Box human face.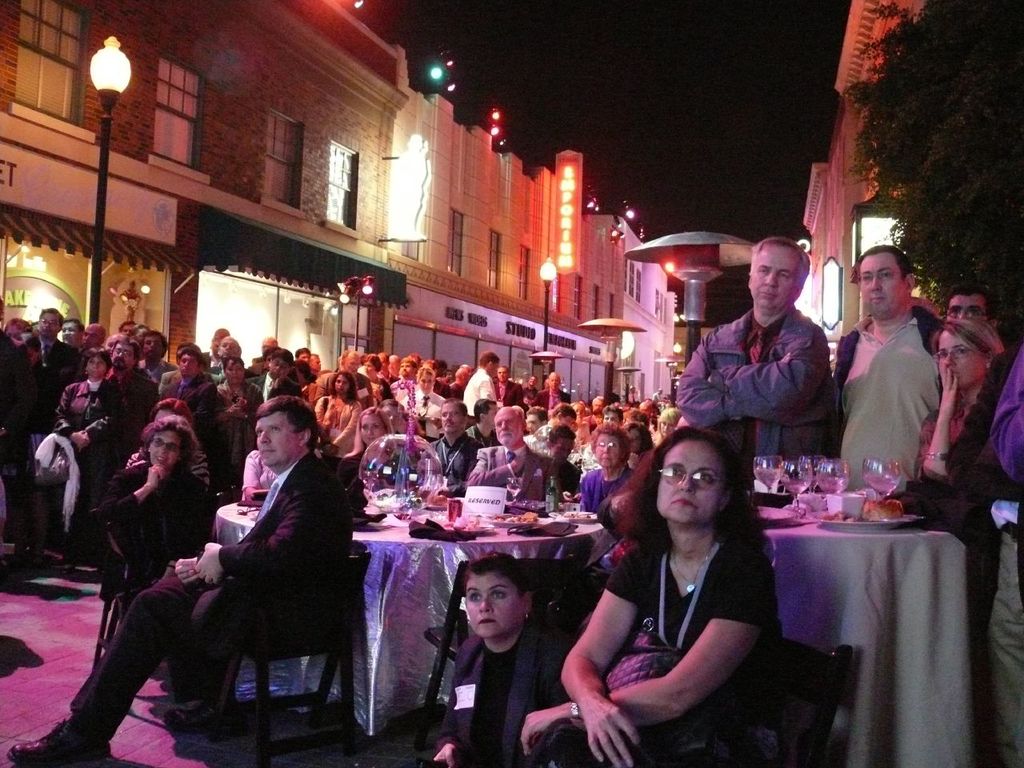
x1=589 y1=400 x2=598 y2=412.
